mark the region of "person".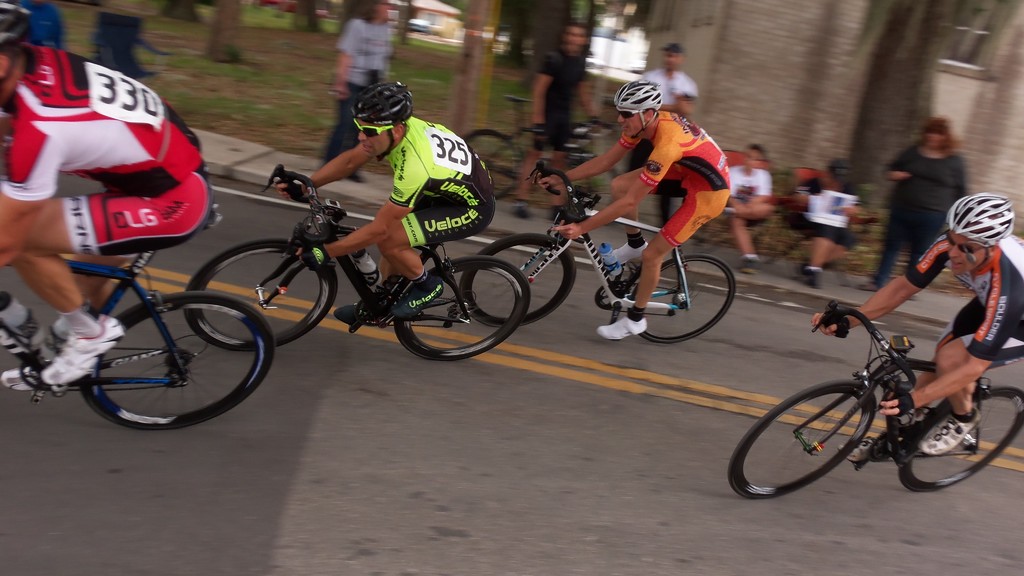
Region: (x1=855, y1=121, x2=971, y2=292).
